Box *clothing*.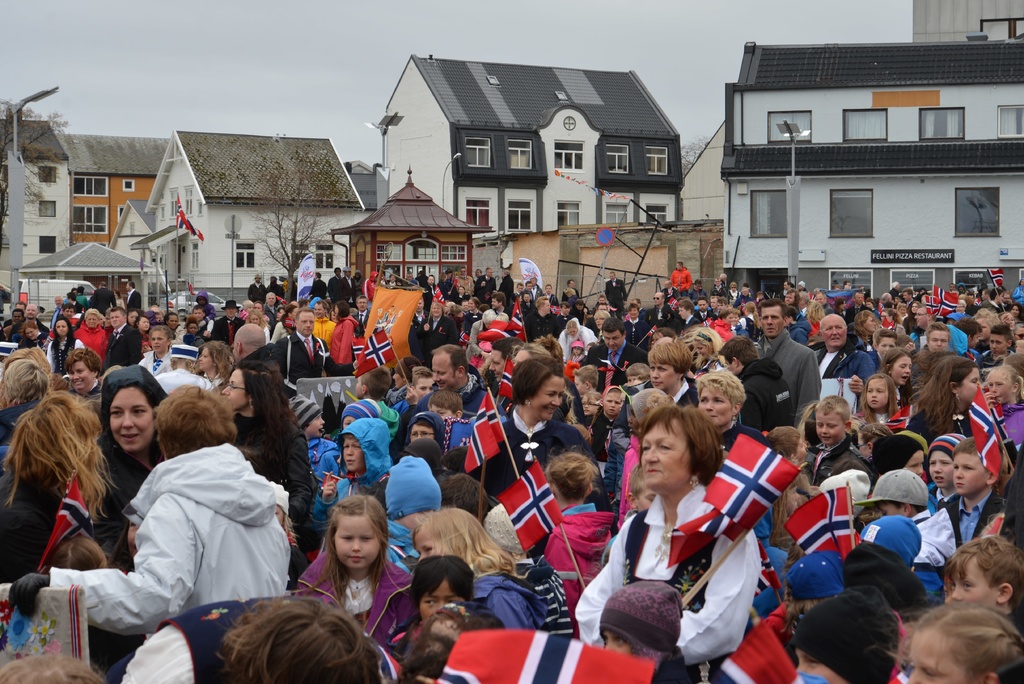
[805, 342, 879, 378].
